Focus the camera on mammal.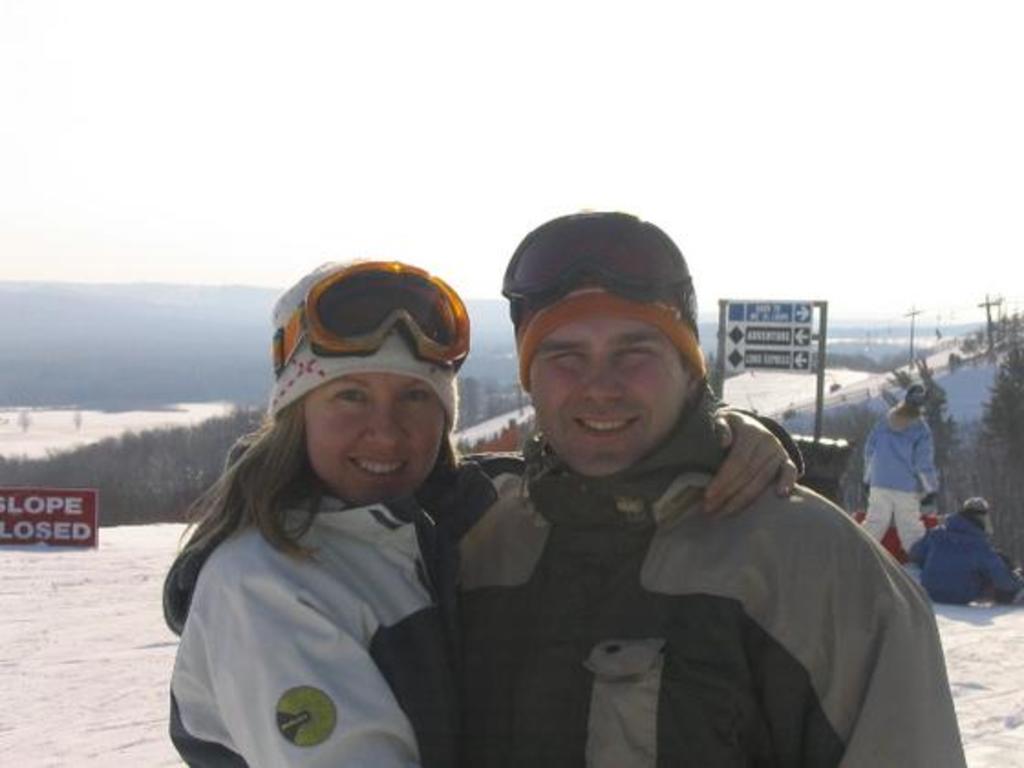
Focus region: crop(907, 496, 1022, 602).
